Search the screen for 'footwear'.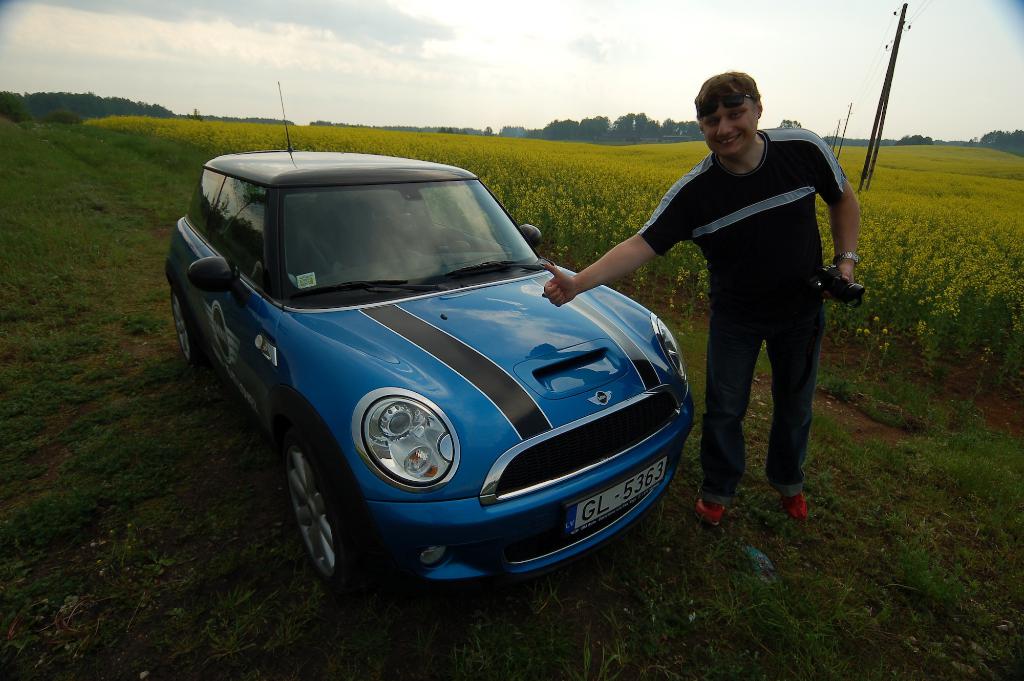
Found at Rect(691, 494, 732, 533).
